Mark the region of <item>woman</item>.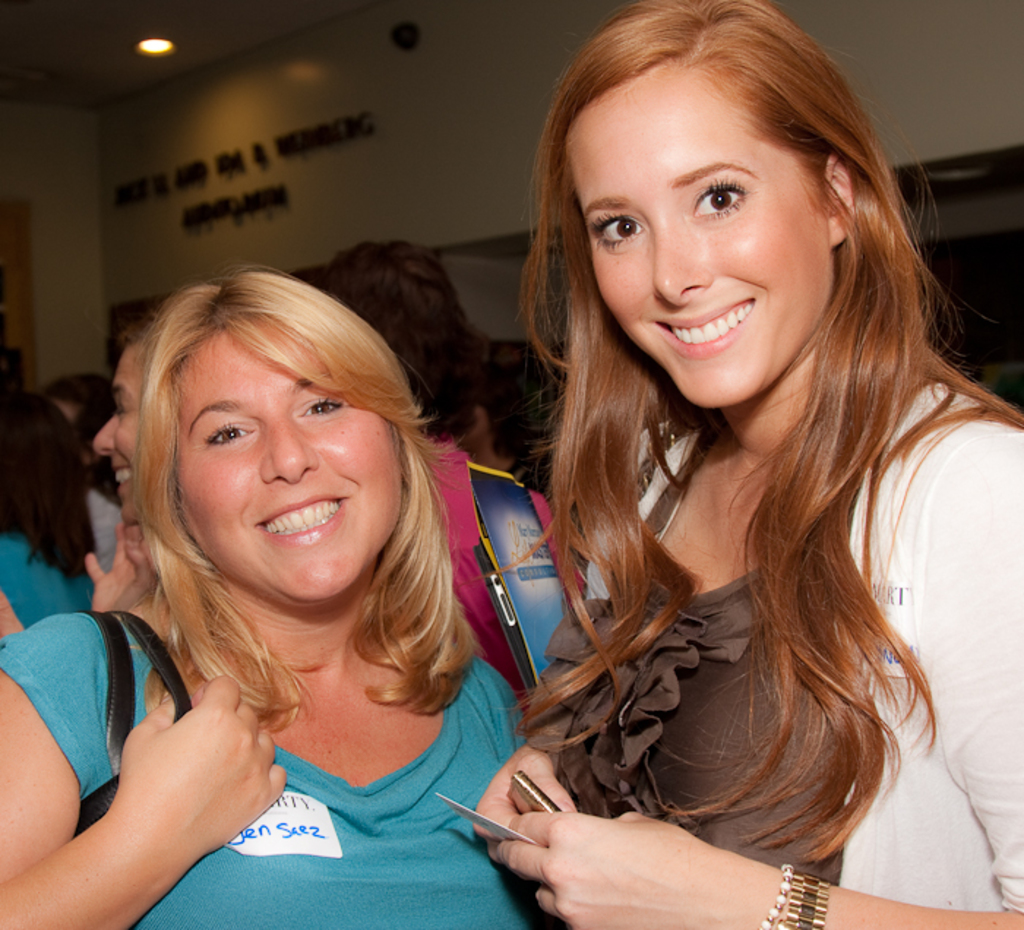
Region: bbox(473, 0, 1023, 929).
